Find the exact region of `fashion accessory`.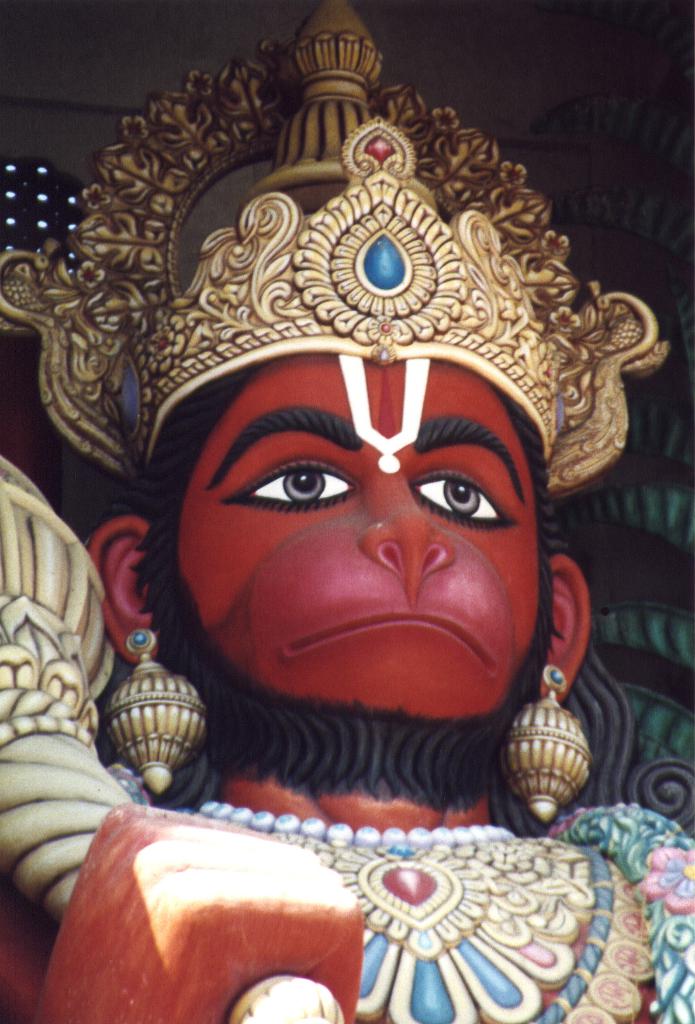
Exact region: 102, 624, 203, 799.
